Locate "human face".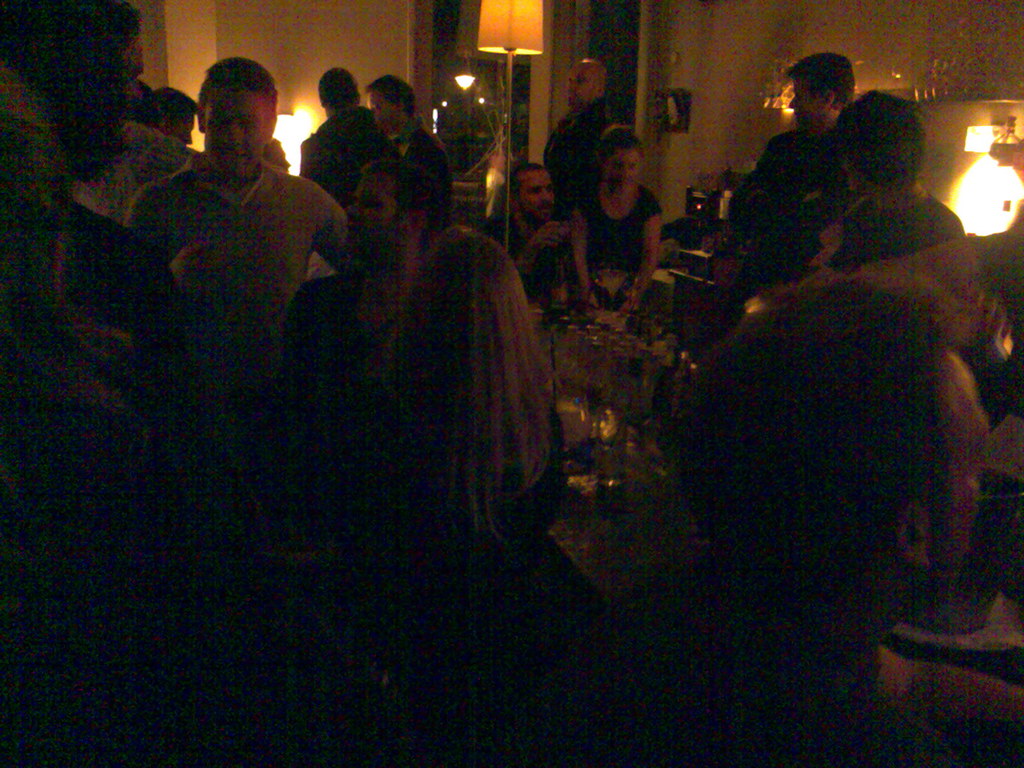
Bounding box: bbox=[370, 91, 391, 129].
